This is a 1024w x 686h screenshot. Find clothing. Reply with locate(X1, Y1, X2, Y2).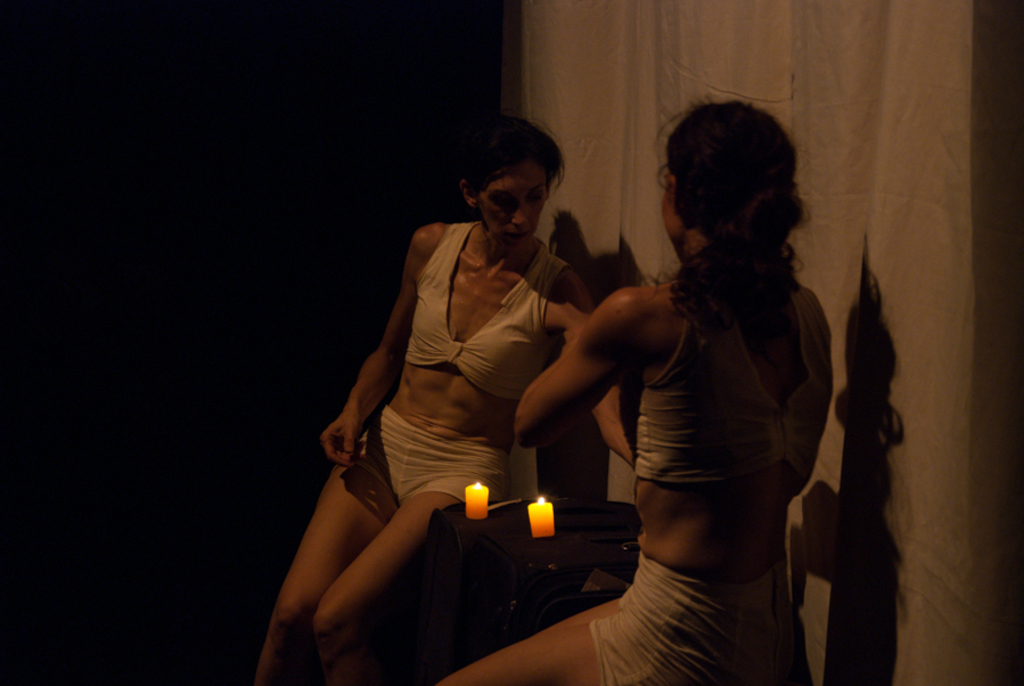
locate(387, 224, 557, 390).
